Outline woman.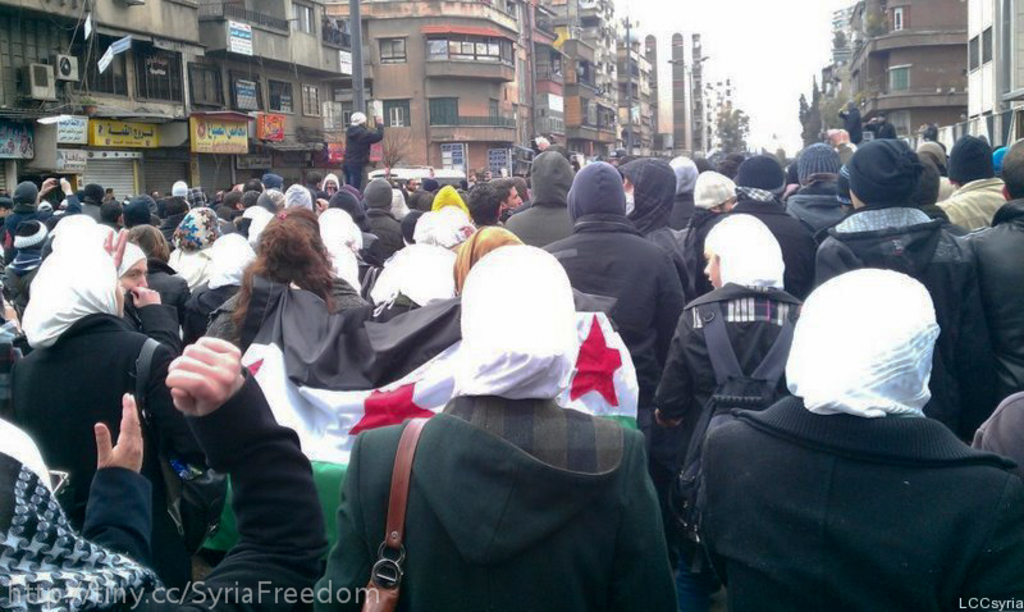
Outline: crop(8, 241, 206, 602).
